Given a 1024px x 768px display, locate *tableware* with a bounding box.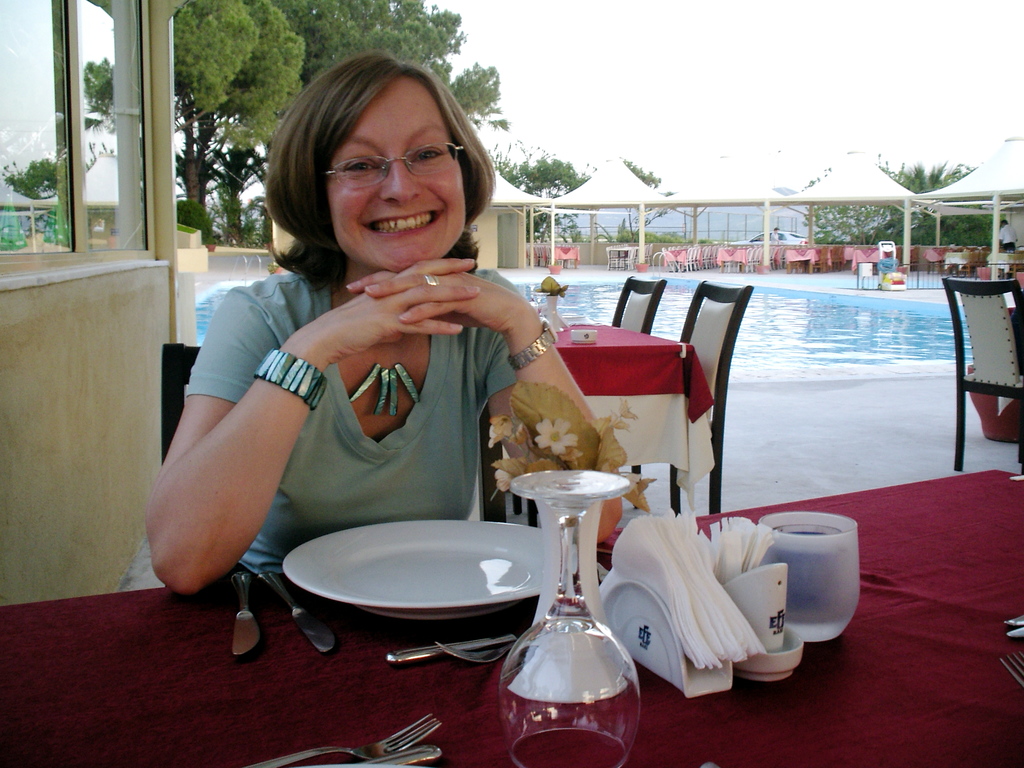
Located: detection(292, 529, 560, 635).
